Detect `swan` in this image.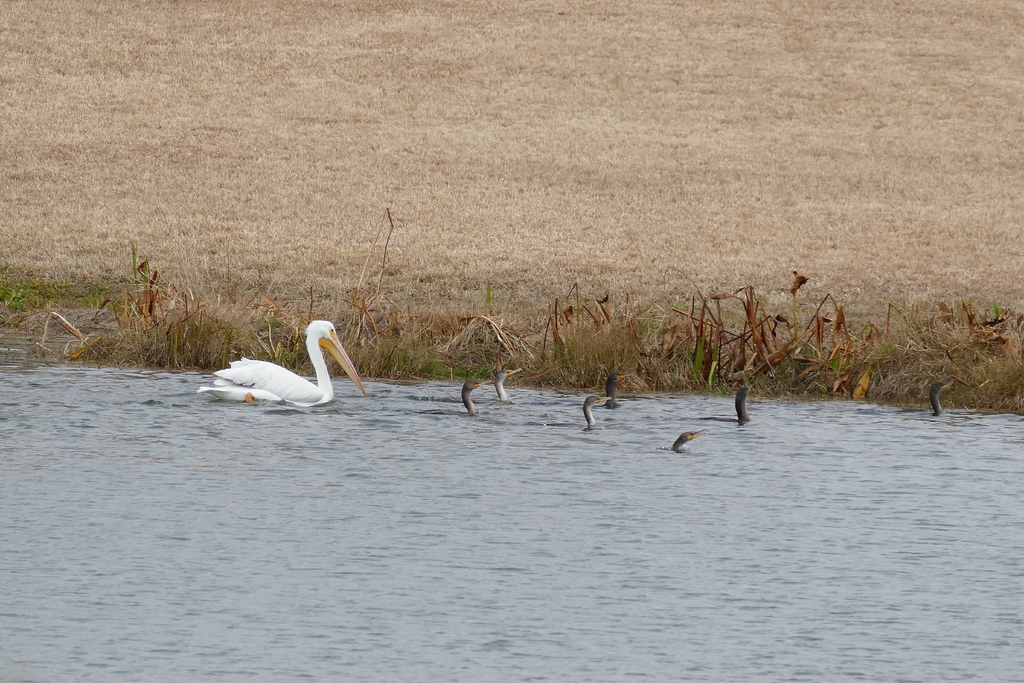
Detection: pyautogui.locateOnScreen(214, 311, 361, 413).
